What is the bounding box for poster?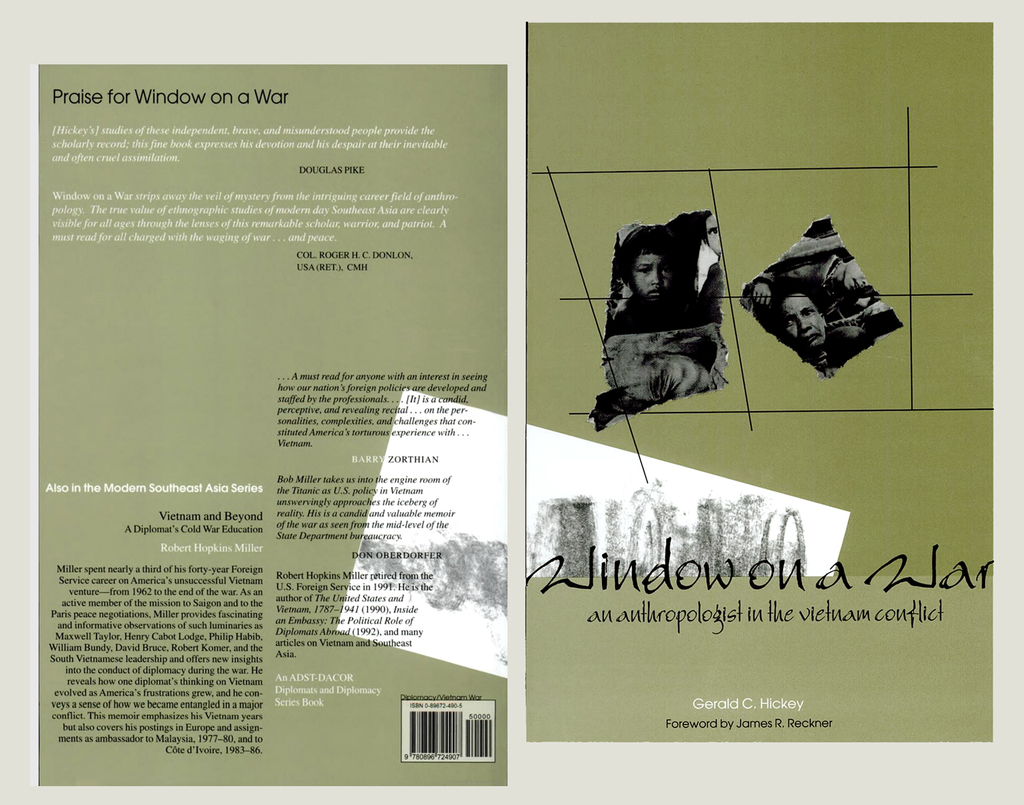
x1=0 y1=1 x2=1023 y2=804.
